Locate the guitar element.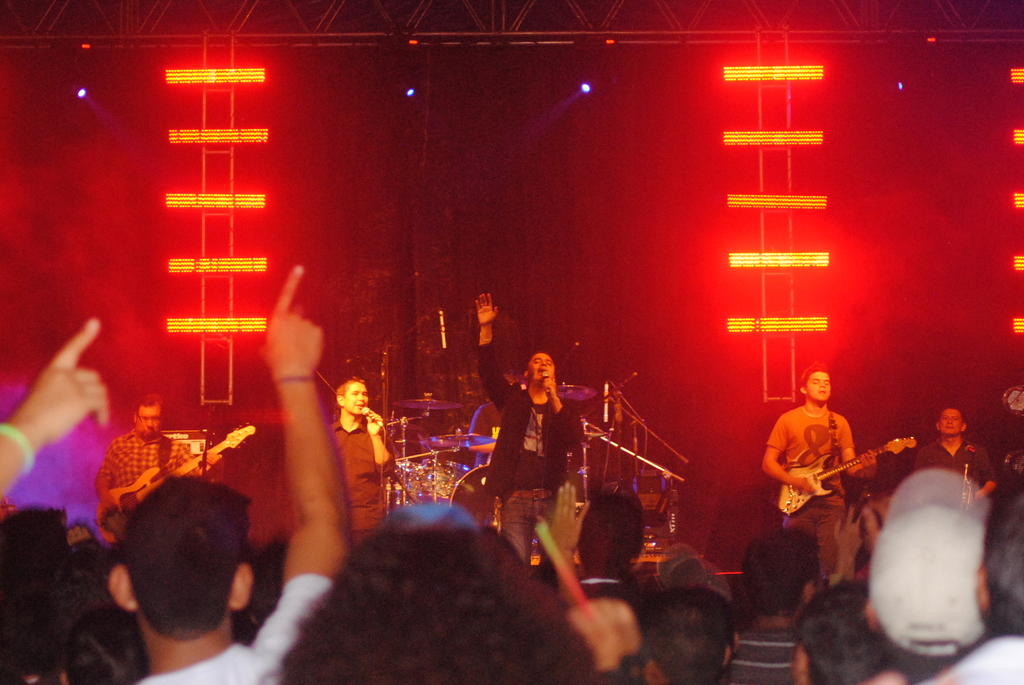
Element bbox: left=102, top=423, right=255, bottom=518.
